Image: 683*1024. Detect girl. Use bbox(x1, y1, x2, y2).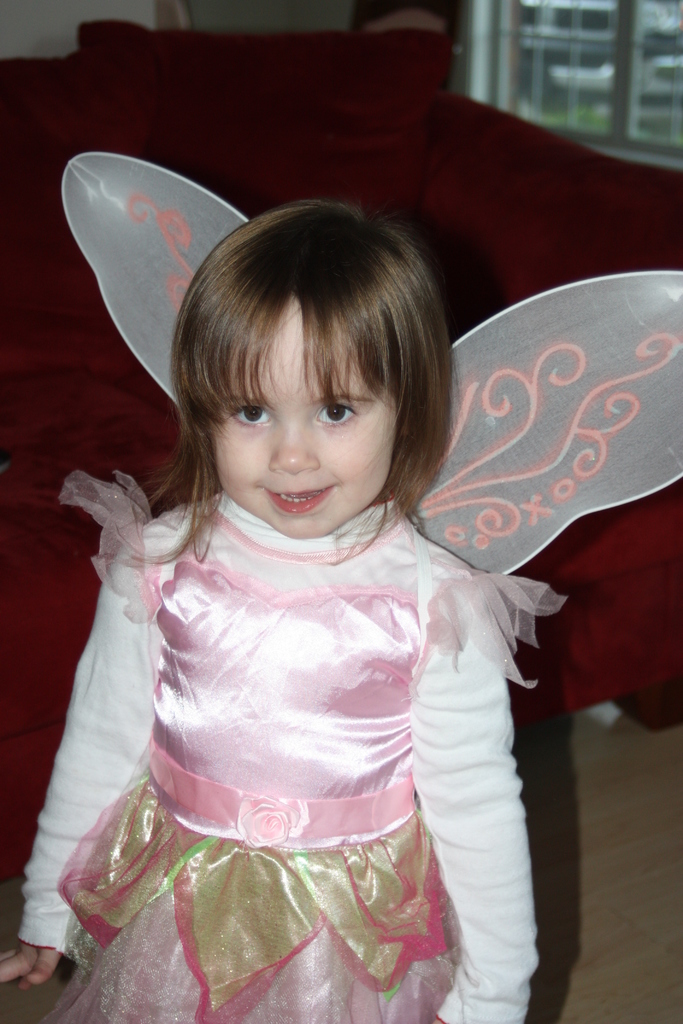
bbox(0, 153, 682, 1023).
